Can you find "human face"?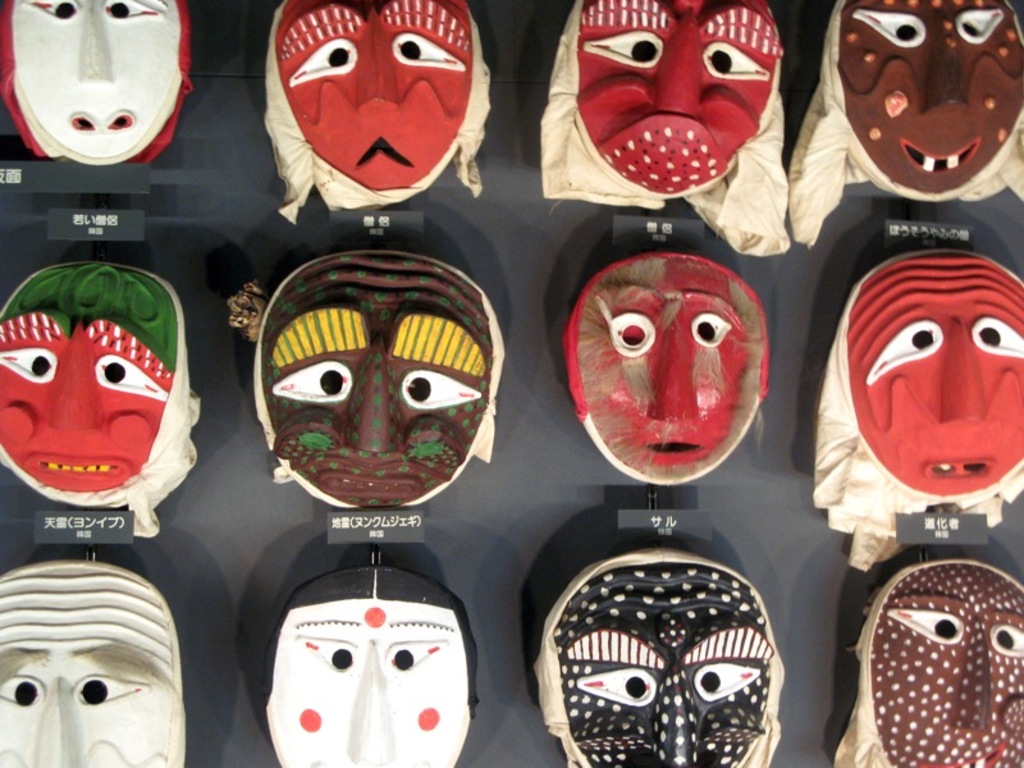
Yes, bounding box: box(0, 576, 178, 767).
